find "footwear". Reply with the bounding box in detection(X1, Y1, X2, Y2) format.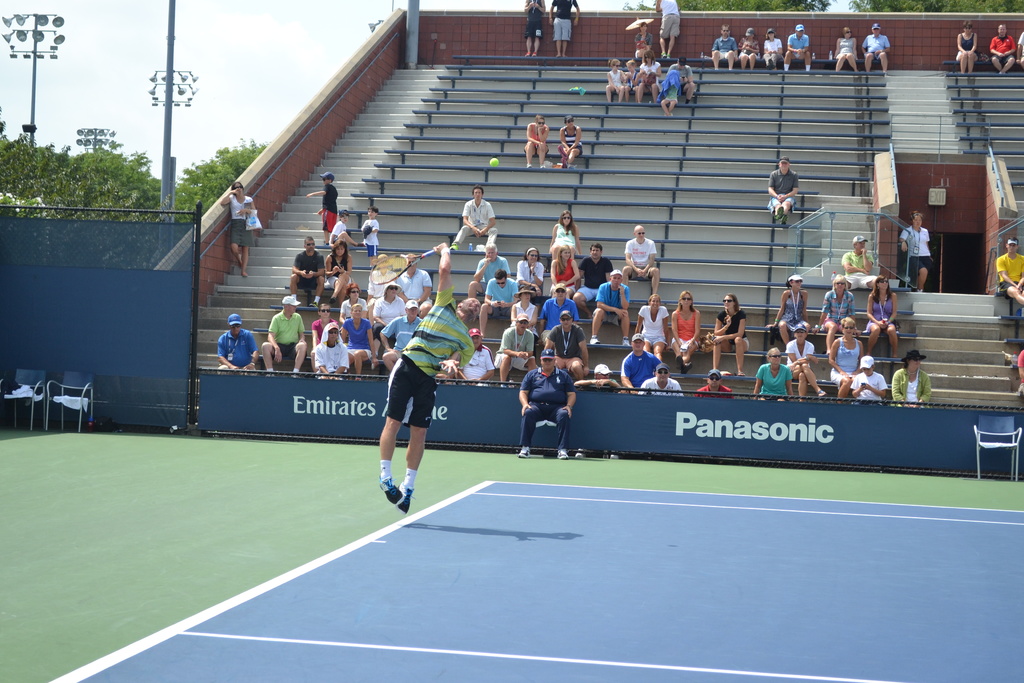
detection(576, 446, 589, 461).
